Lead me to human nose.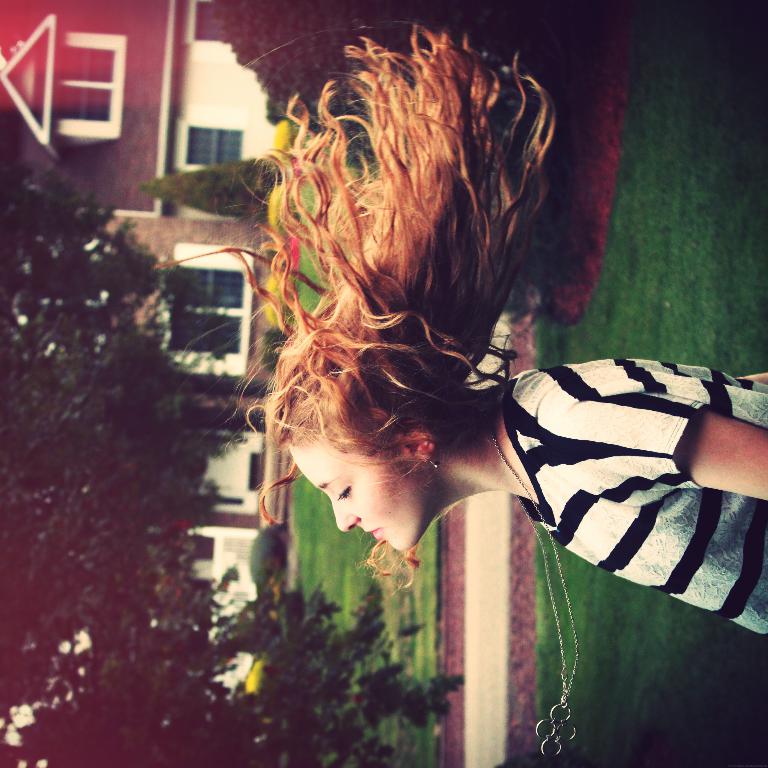
Lead to [x1=327, y1=492, x2=360, y2=533].
